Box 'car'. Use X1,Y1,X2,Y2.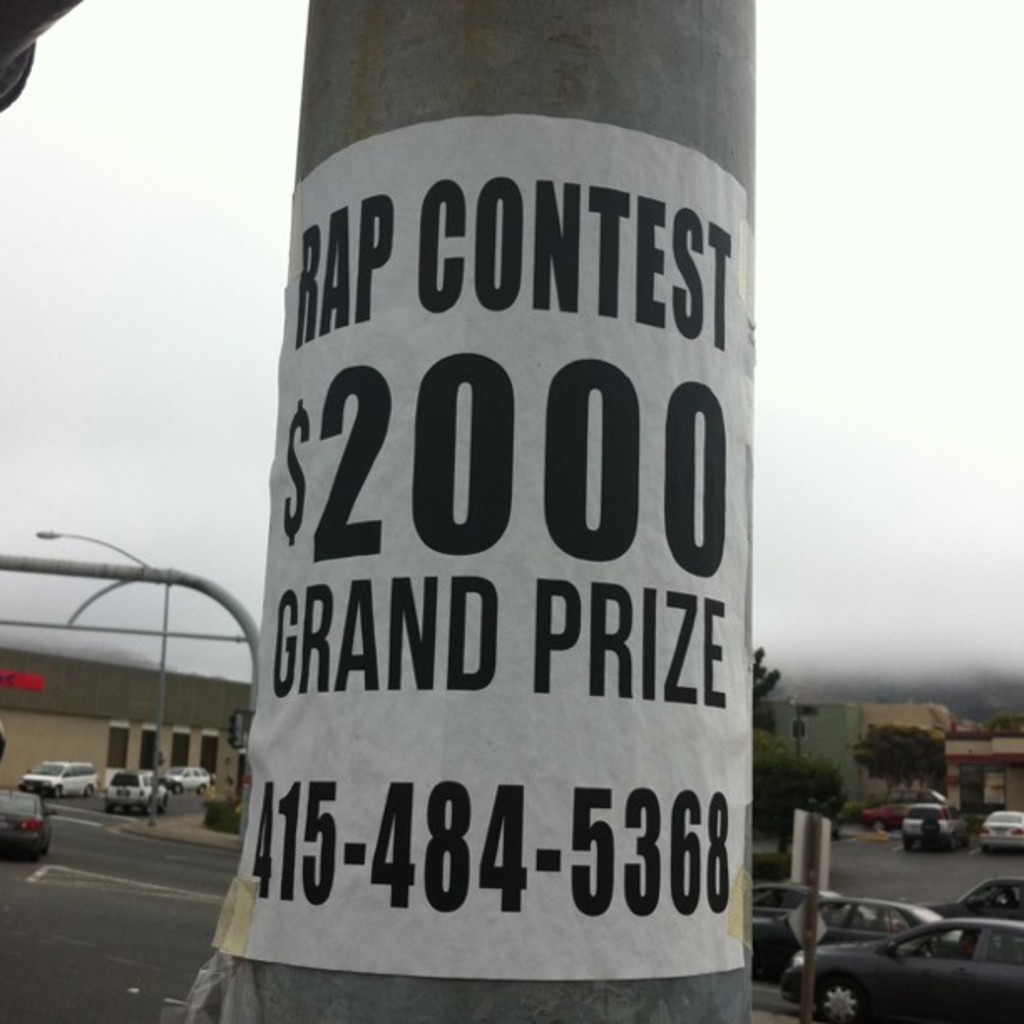
22,761,102,791.
